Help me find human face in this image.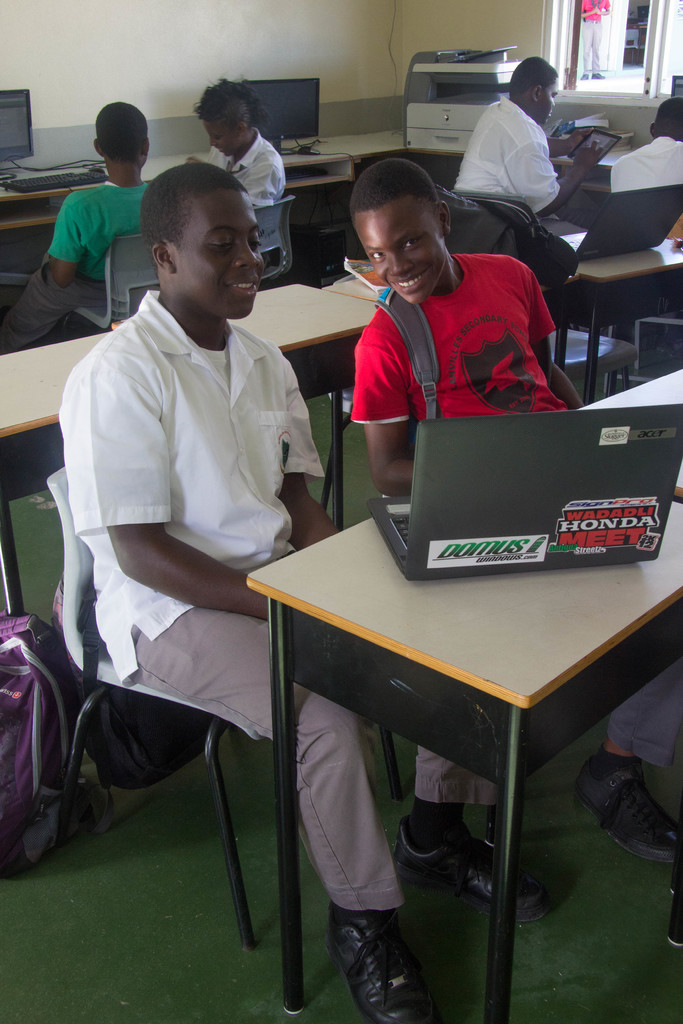
Found it: 545/82/561/129.
